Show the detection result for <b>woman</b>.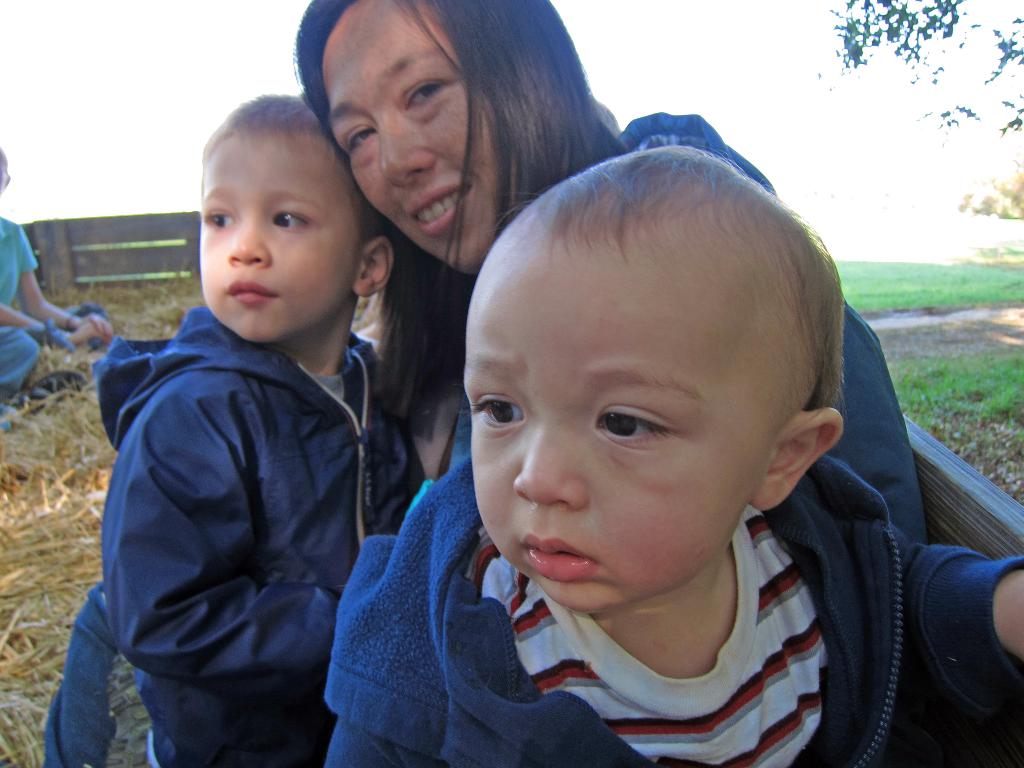
detection(287, 0, 925, 547).
